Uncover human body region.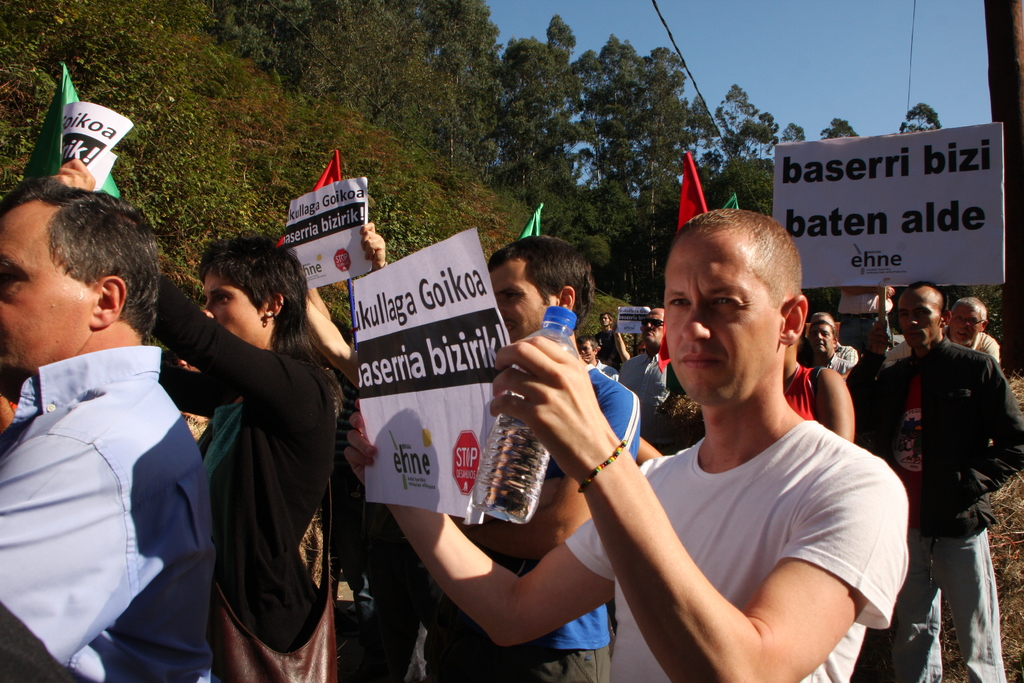
Uncovered: [x1=947, y1=301, x2=1003, y2=367].
